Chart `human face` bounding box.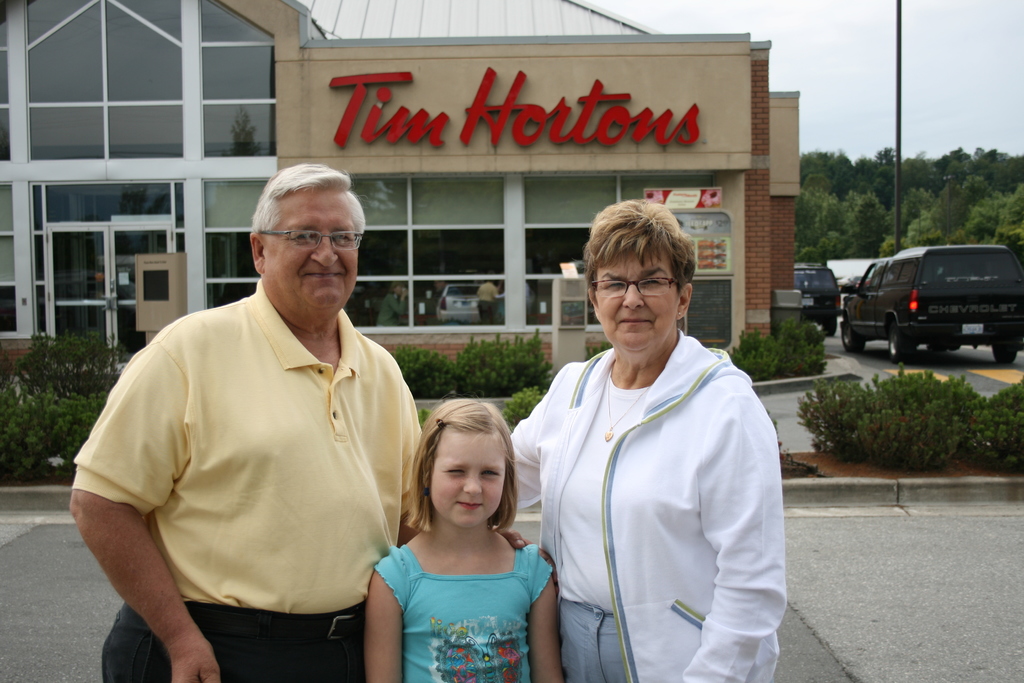
Charted: [423,432,502,524].
